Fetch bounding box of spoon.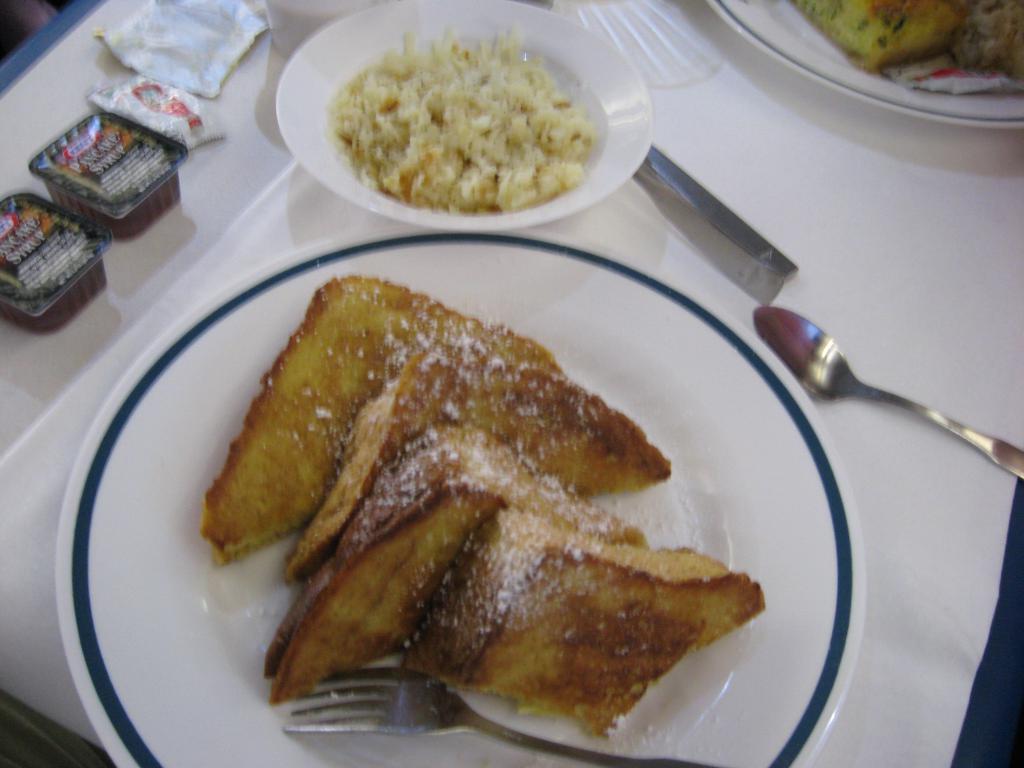
Bbox: 752, 307, 1023, 495.
